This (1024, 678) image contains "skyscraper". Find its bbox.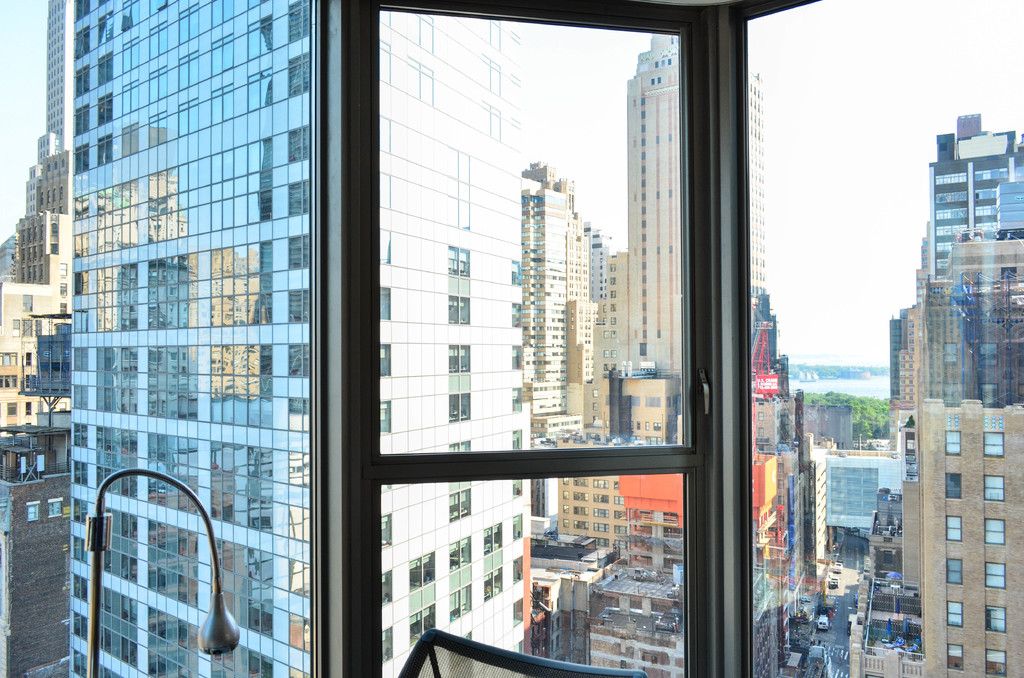
626/24/778/386.
